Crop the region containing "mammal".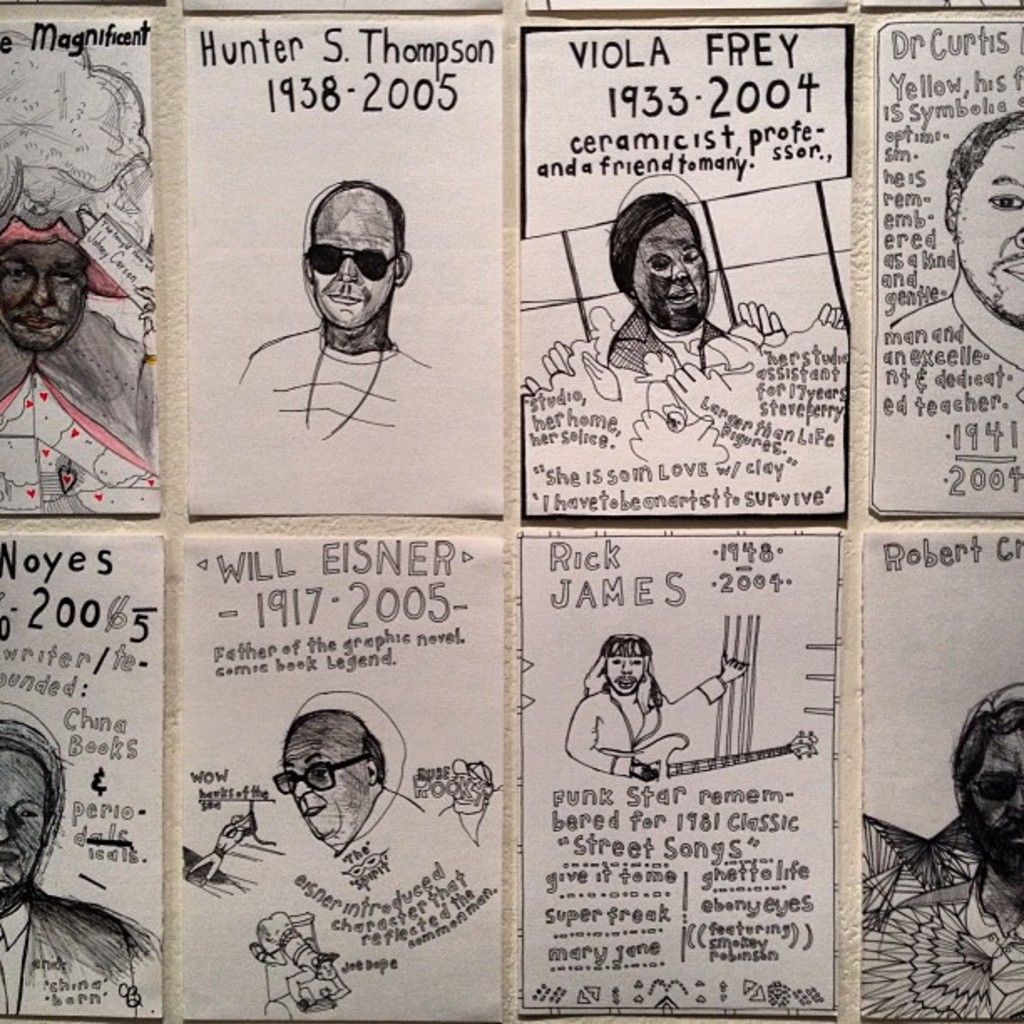
Crop region: {"x1": 0, "y1": 42, "x2": 172, "y2": 512}.
